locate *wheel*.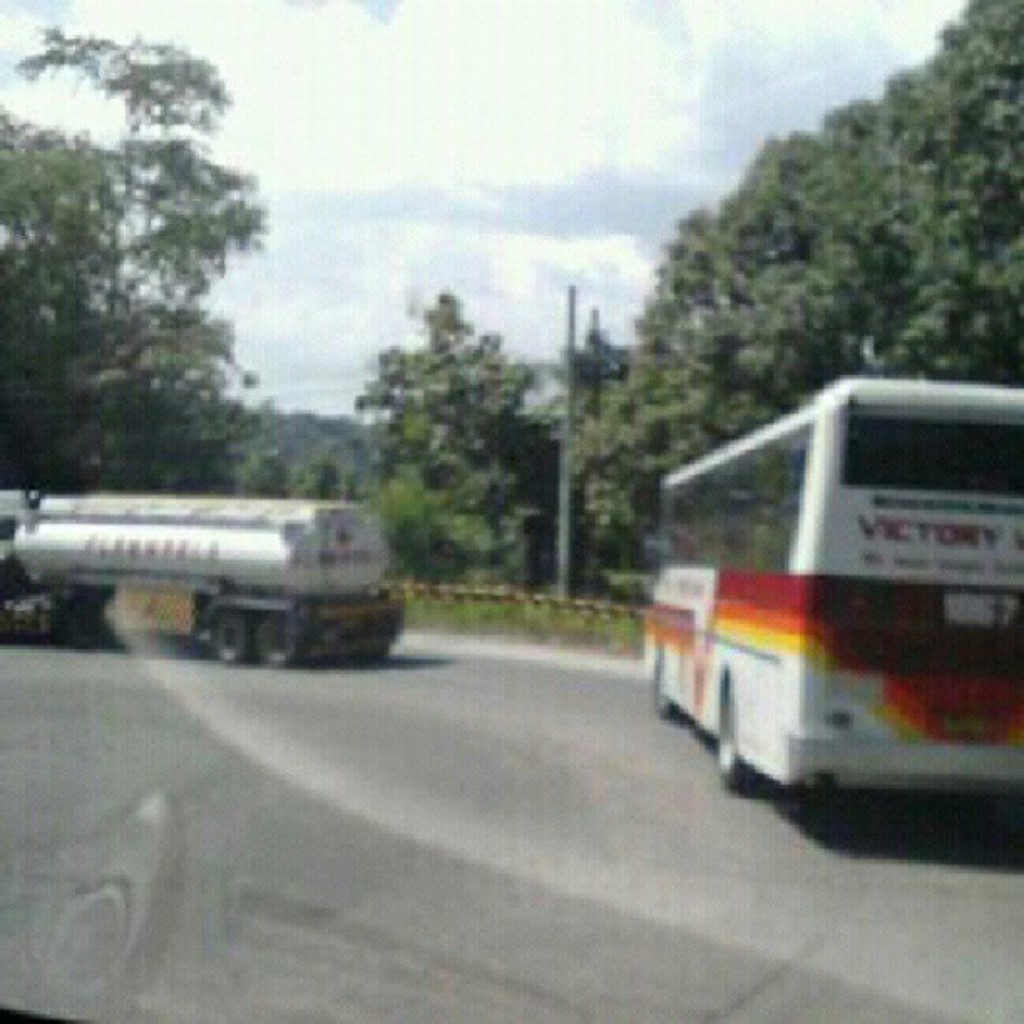
Bounding box: bbox=[258, 616, 294, 661].
